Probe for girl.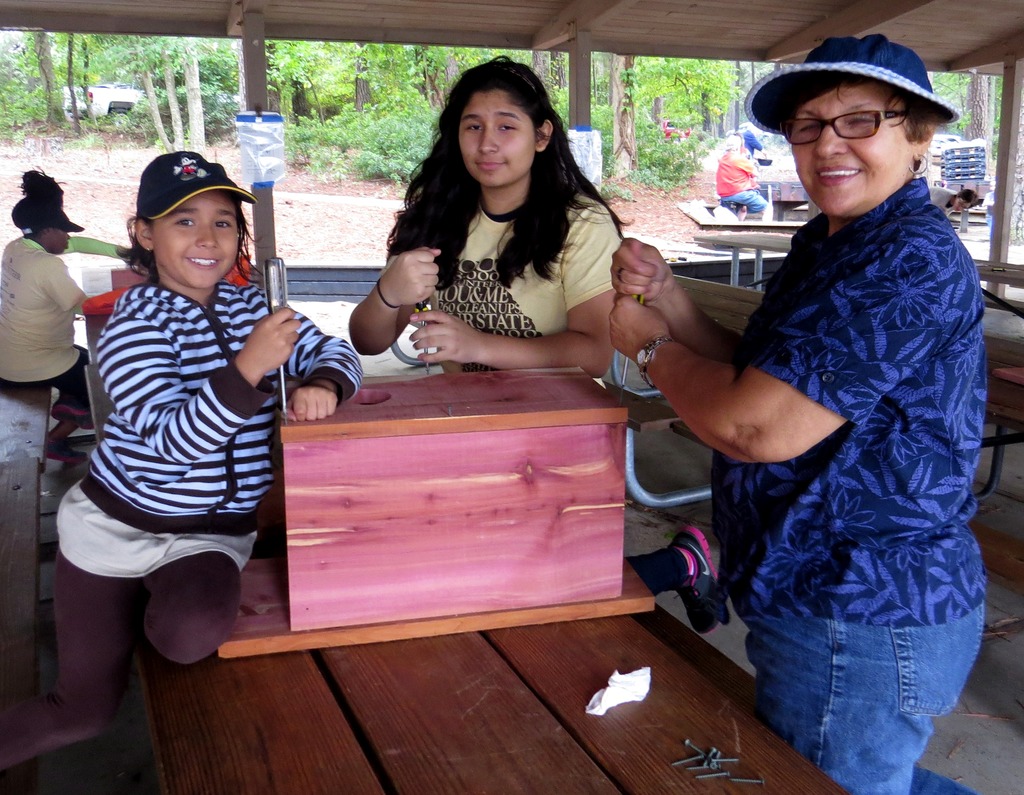
Probe result: (348, 57, 636, 388).
